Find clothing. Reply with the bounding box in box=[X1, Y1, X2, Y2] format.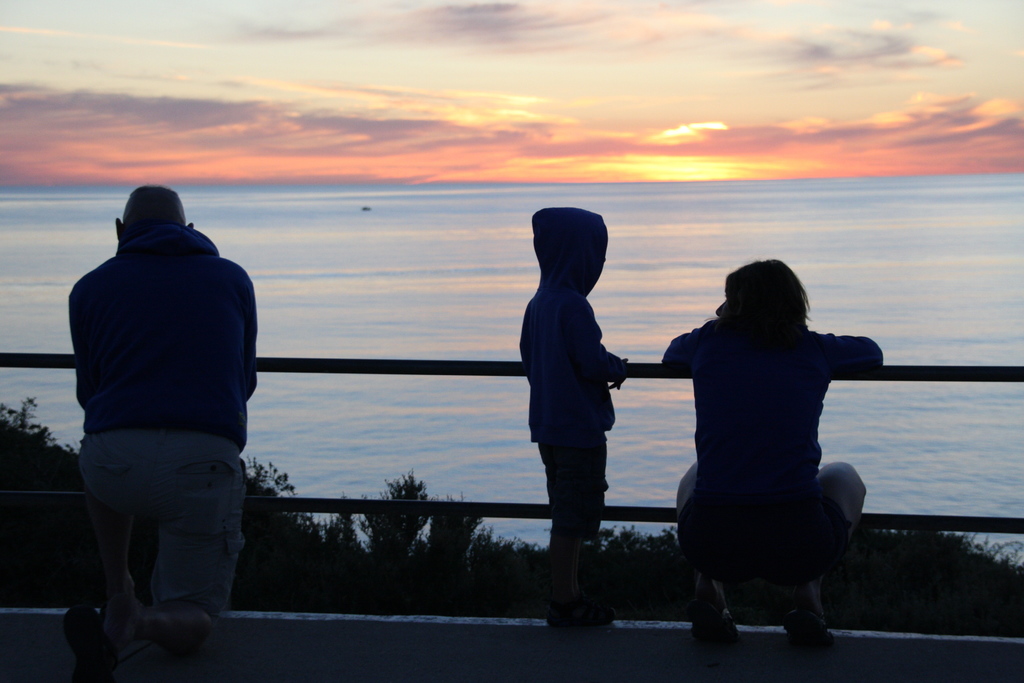
box=[654, 266, 884, 597].
